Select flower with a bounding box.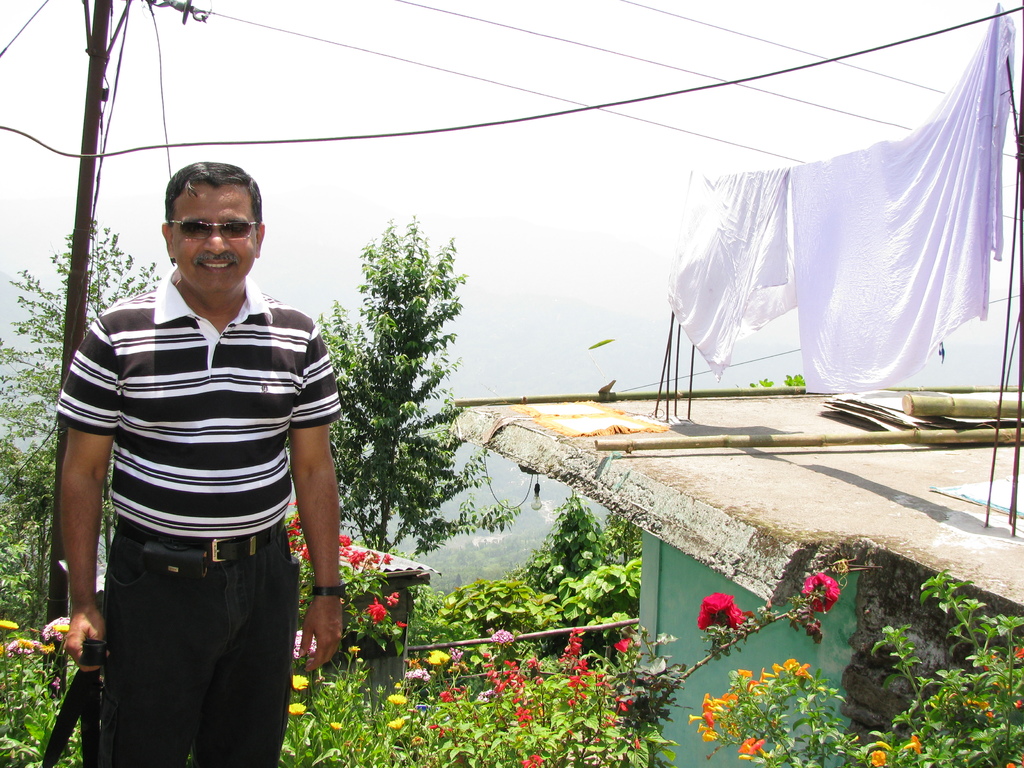
(left=291, top=673, right=311, bottom=688).
